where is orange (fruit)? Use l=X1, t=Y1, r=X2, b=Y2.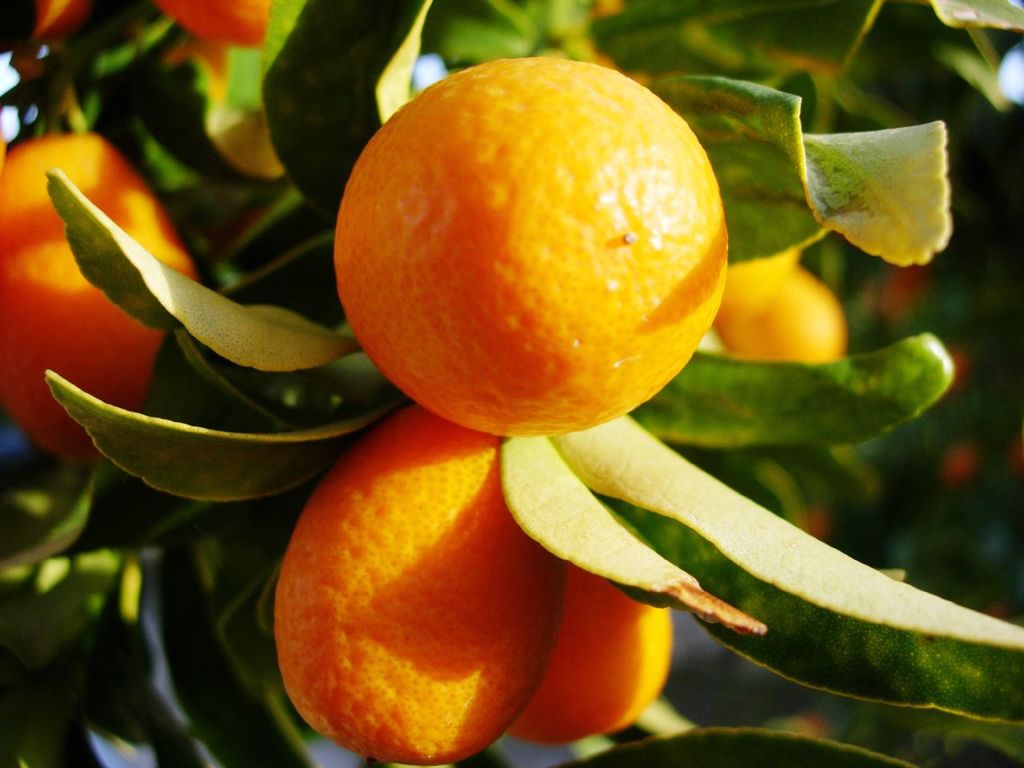
l=333, t=52, r=734, b=454.
